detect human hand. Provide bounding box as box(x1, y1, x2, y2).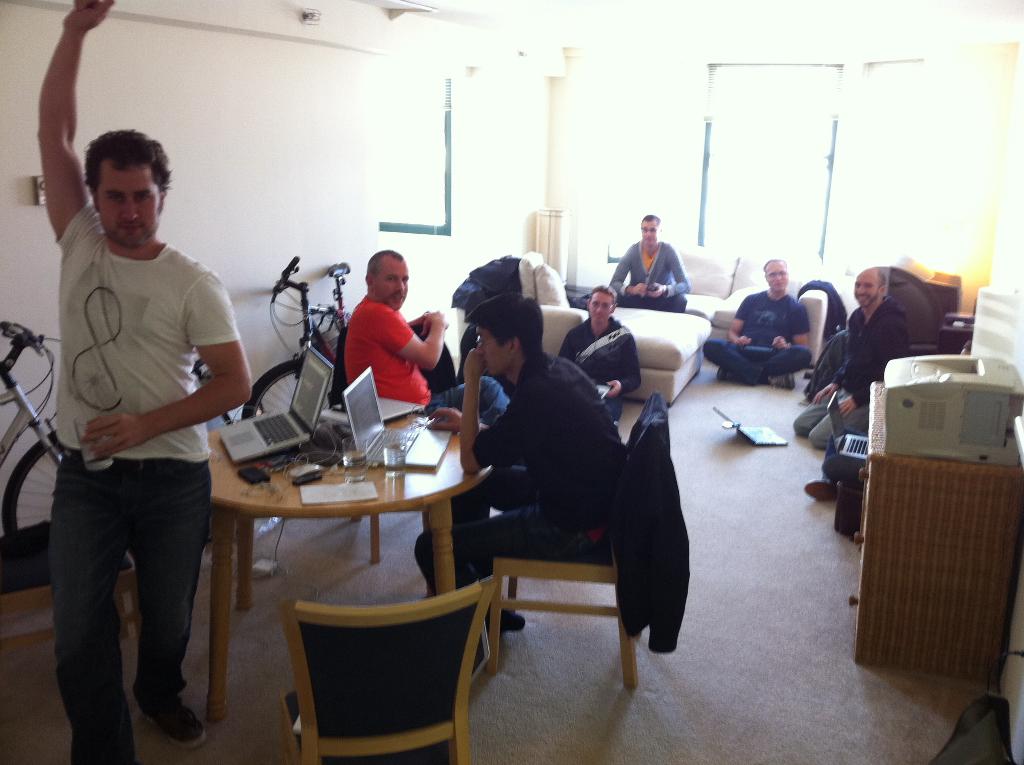
box(415, 313, 427, 328).
